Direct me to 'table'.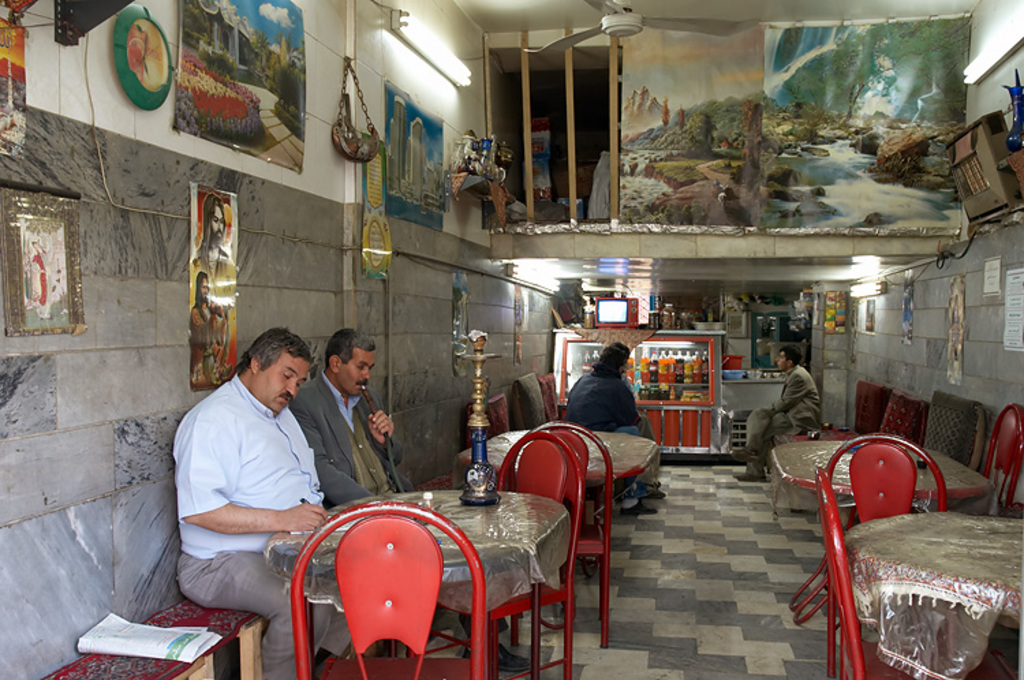
Direction: bbox=(771, 436, 994, 522).
